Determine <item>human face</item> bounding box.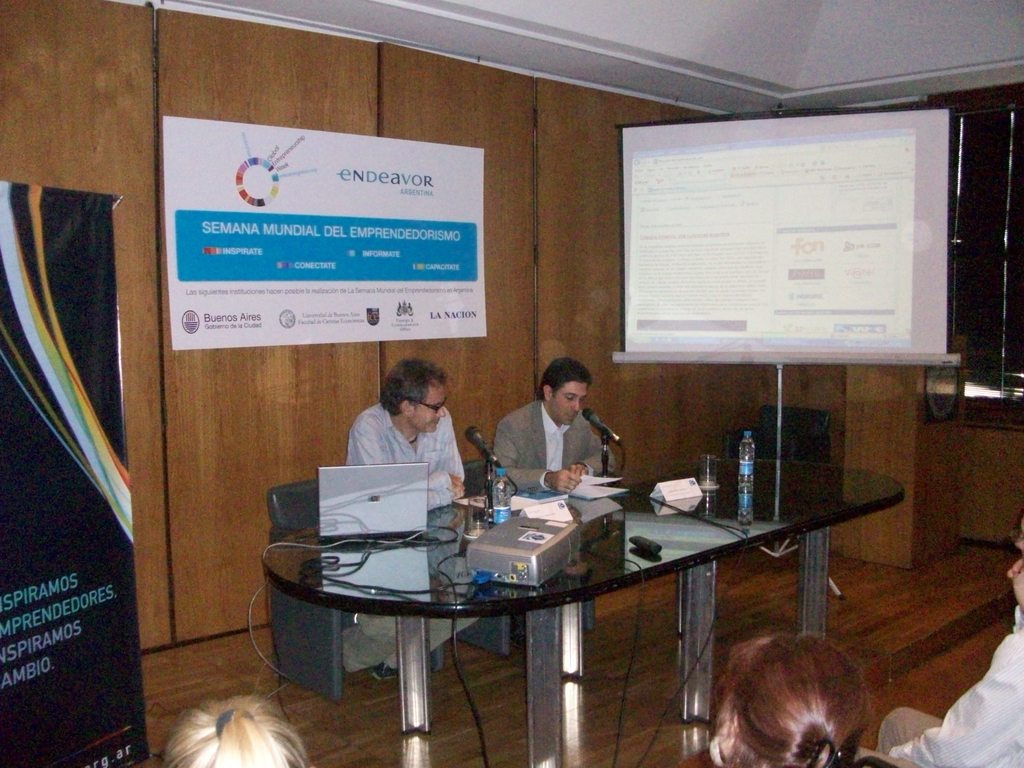
Determined: 547:382:583:430.
